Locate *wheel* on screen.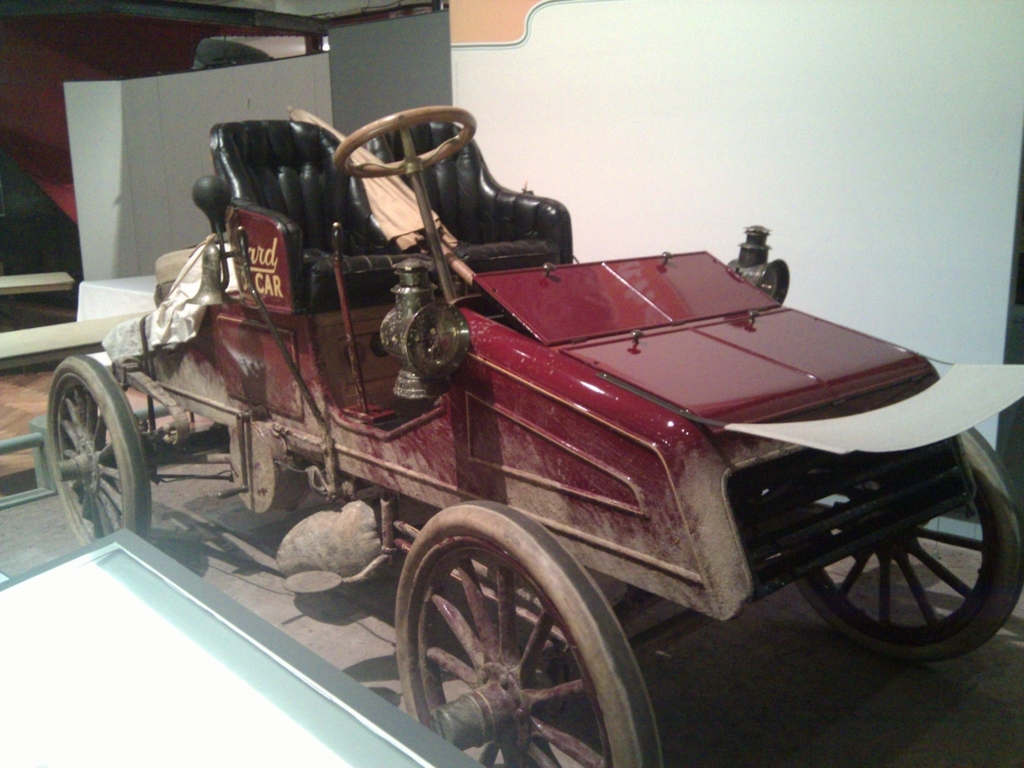
On screen at locate(395, 493, 691, 767).
